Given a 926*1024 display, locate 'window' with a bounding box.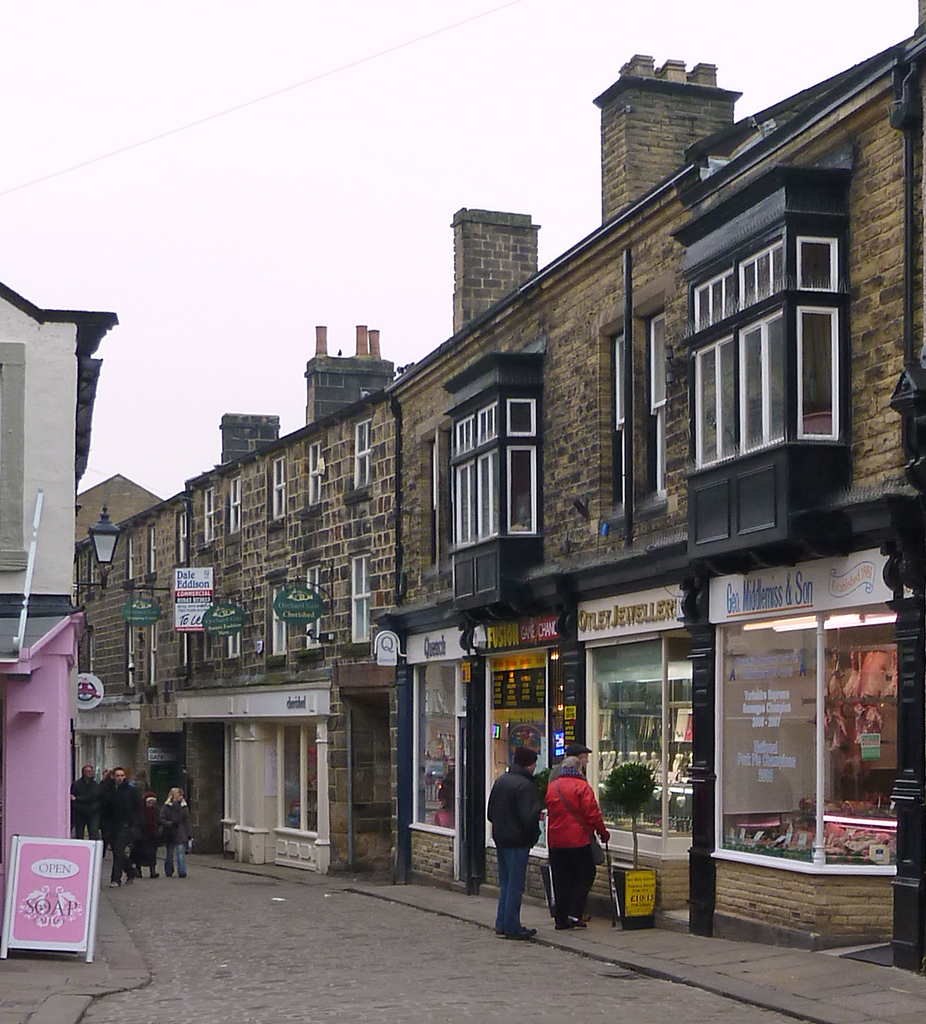
Located: (x1=611, y1=332, x2=625, y2=512).
